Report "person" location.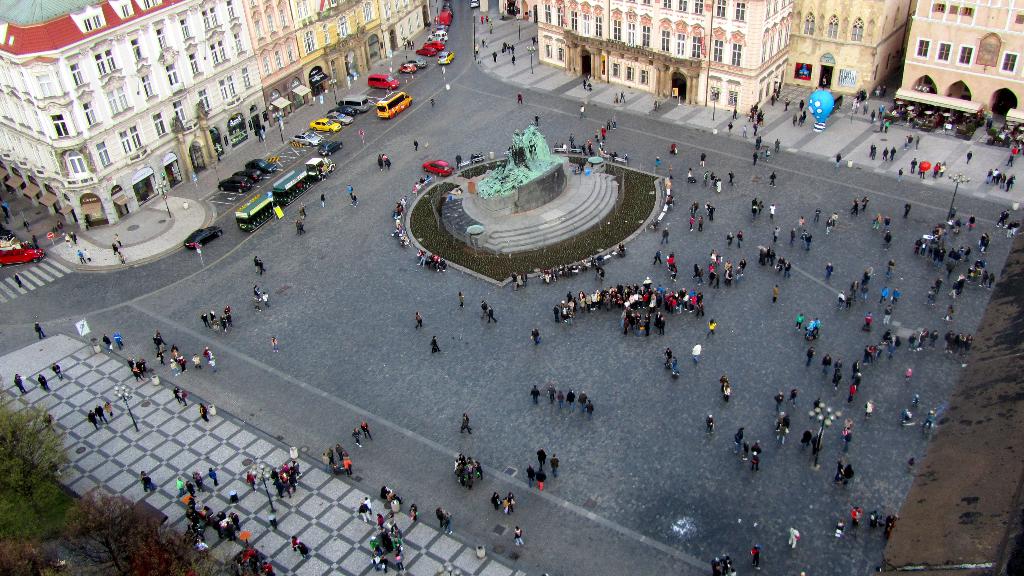
Report: (left=330, top=448, right=334, bottom=465).
